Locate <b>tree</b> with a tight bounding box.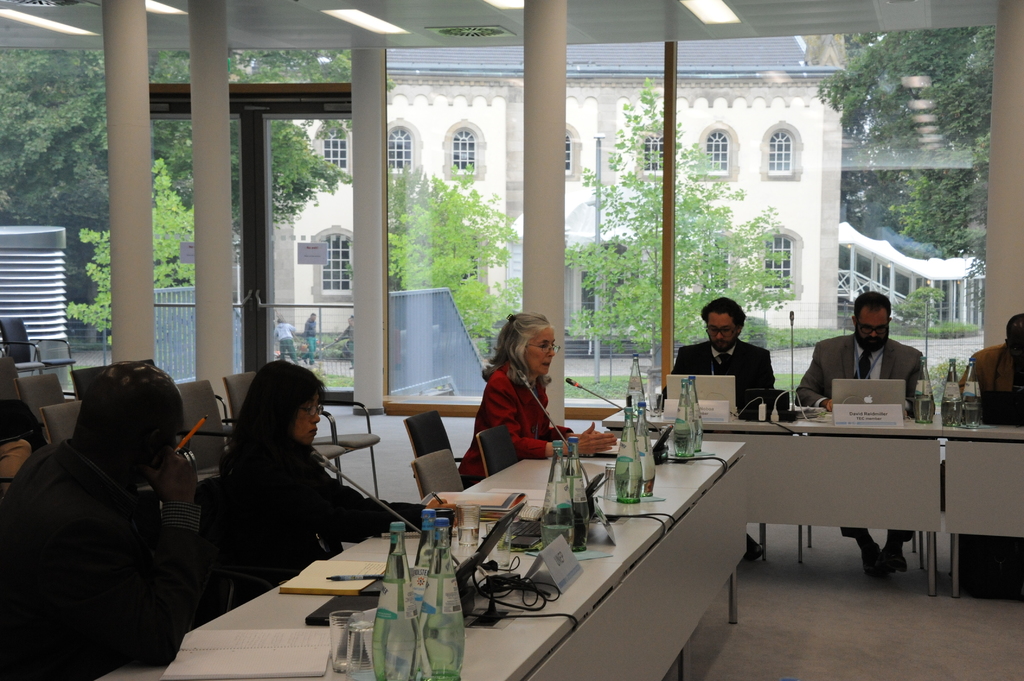
{"x1": 385, "y1": 168, "x2": 524, "y2": 346}.
